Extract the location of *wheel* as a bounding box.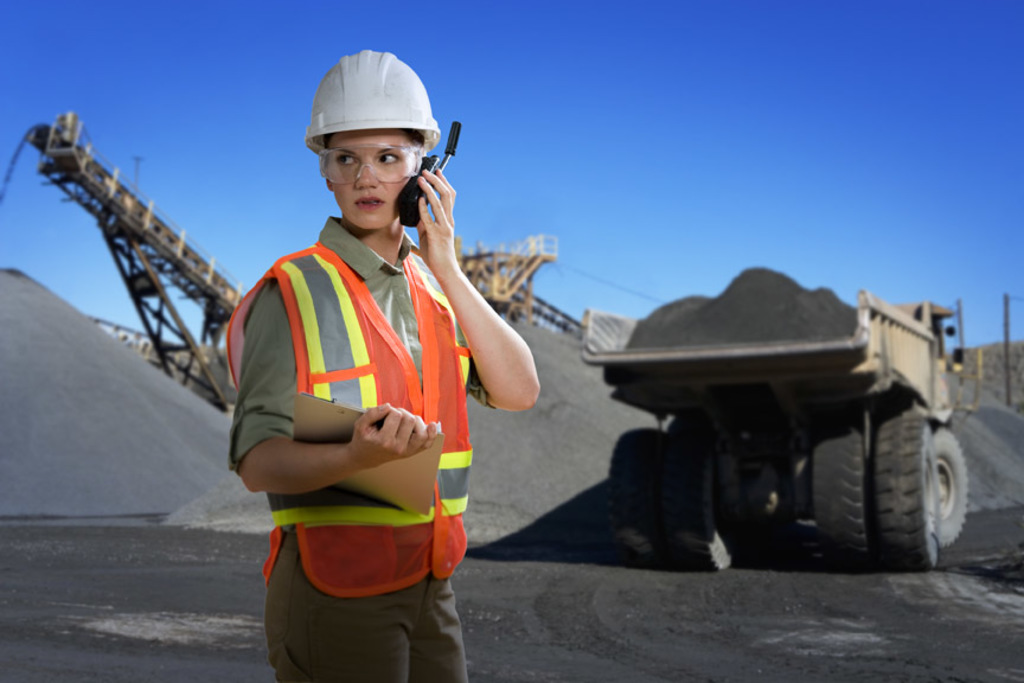
(left=663, top=416, right=736, bottom=570).
